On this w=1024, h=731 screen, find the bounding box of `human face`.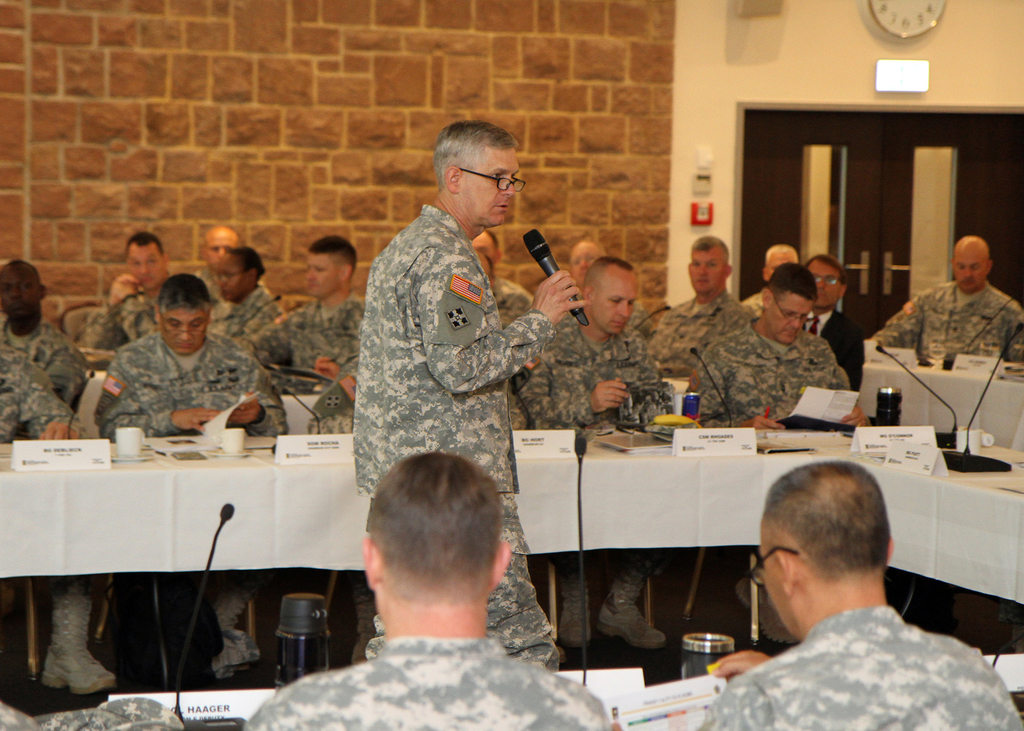
Bounding box: {"left": 769, "top": 252, "right": 796, "bottom": 277}.
